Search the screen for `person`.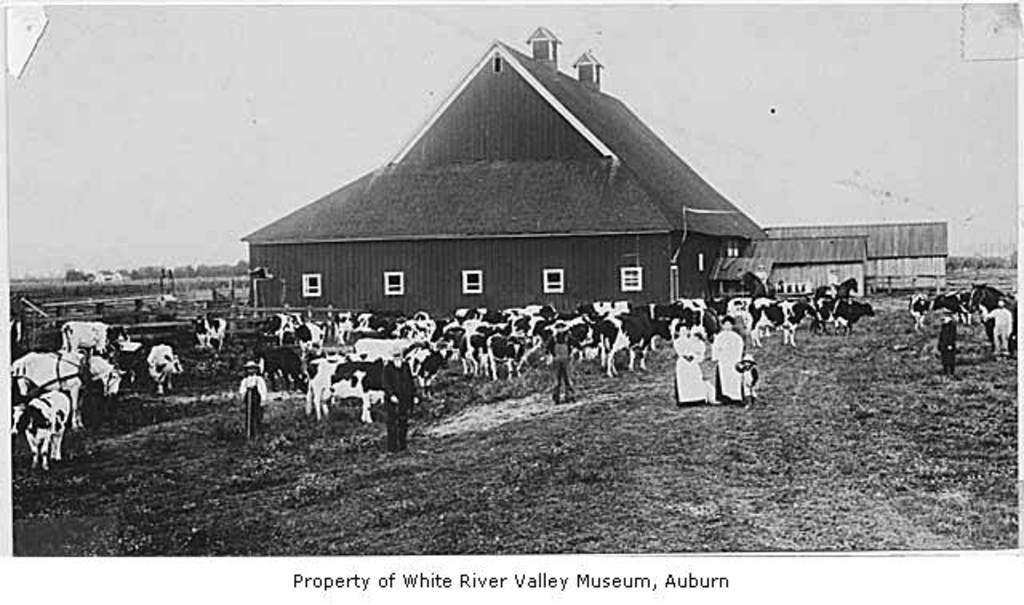
Found at {"left": 666, "top": 322, "right": 710, "bottom": 413}.
